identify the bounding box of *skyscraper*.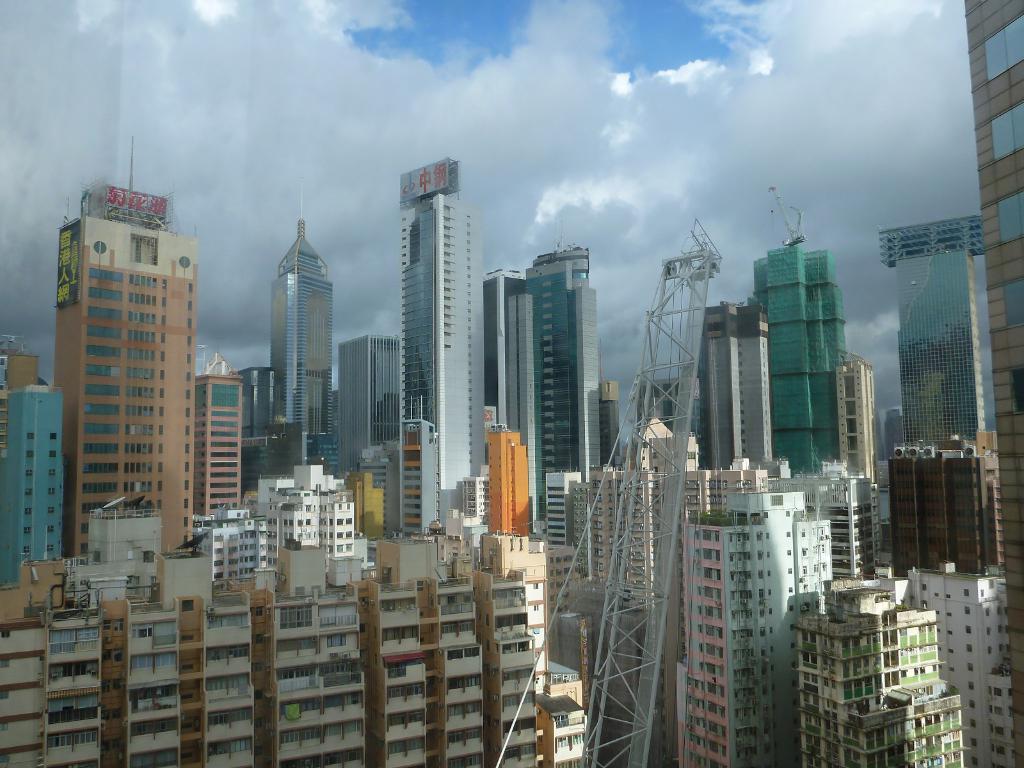
select_region(965, 0, 1023, 767).
